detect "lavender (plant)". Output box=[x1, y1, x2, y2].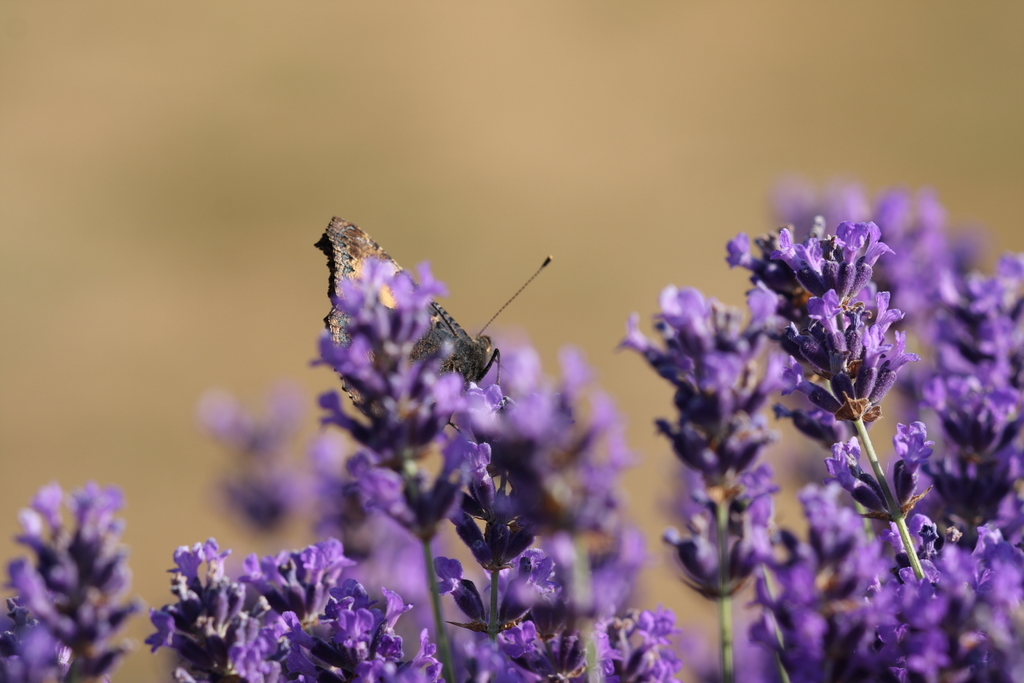
box=[426, 425, 556, 682].
